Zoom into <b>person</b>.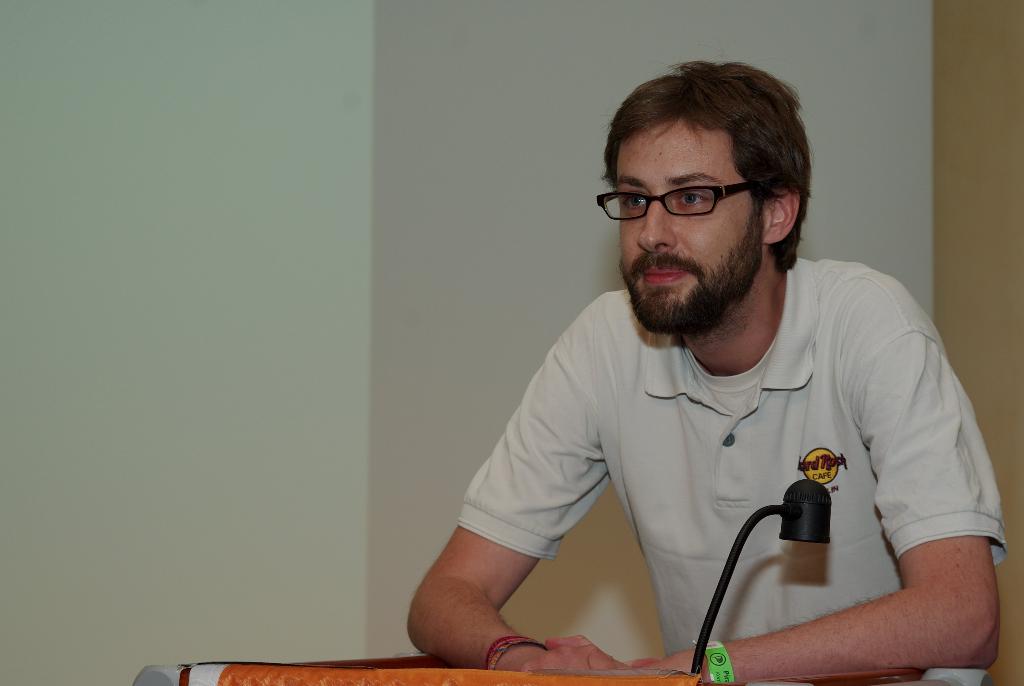
Zoom target: [x1=400, y1=58, x2=996, y2=685].
